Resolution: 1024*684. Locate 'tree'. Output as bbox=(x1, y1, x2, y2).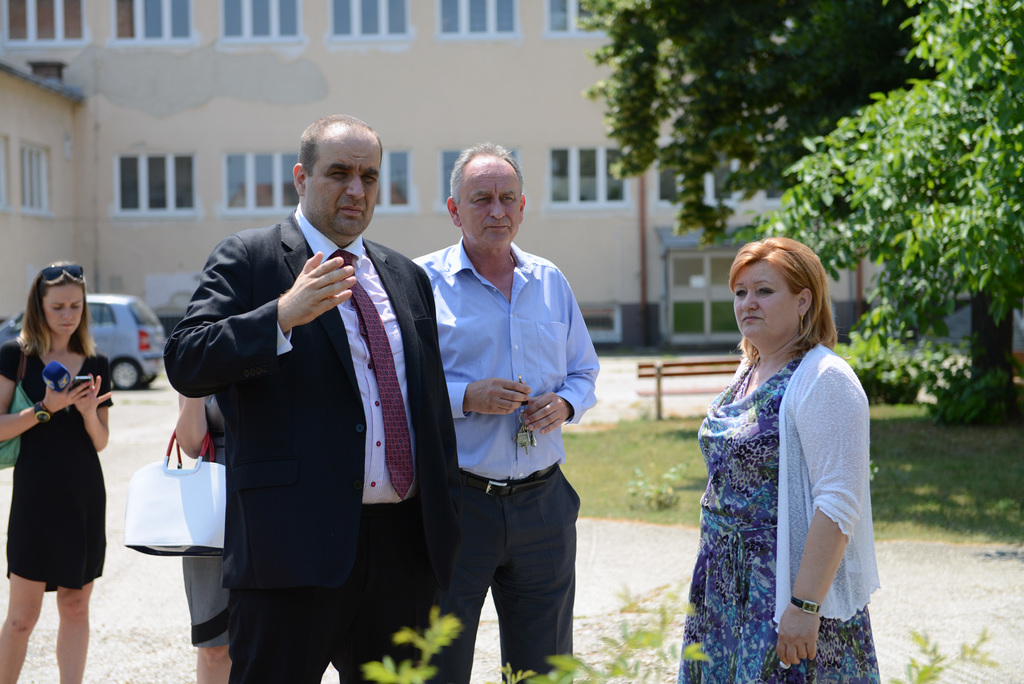
bbox=(589, 0, 820, 246).
